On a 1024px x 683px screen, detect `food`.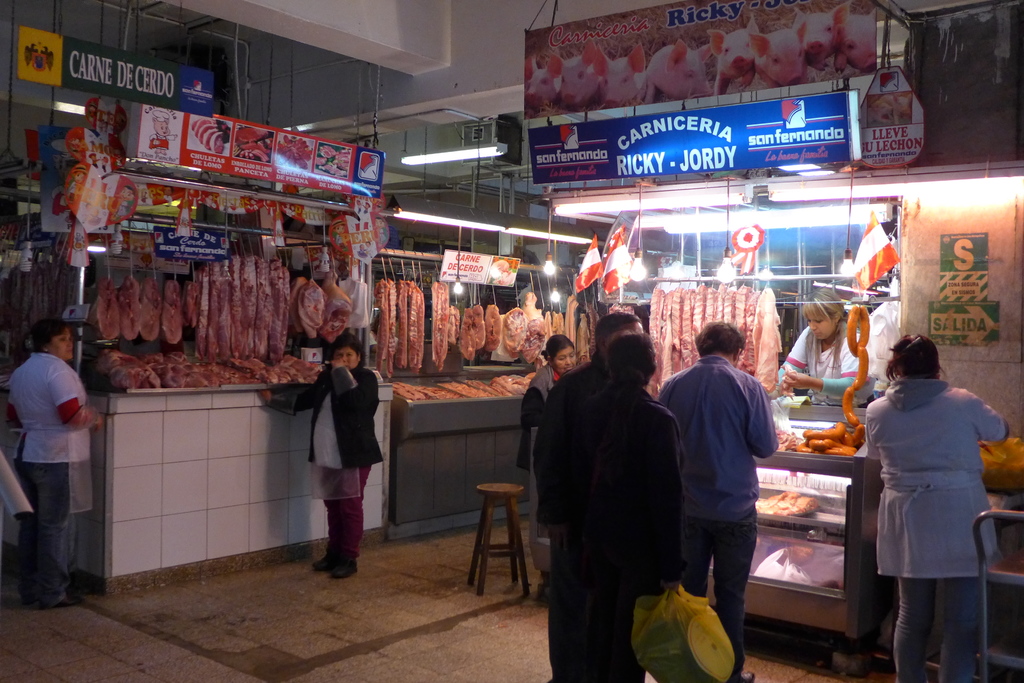
pyautogui.locateOnScreen(551, 306, 564, 336).
